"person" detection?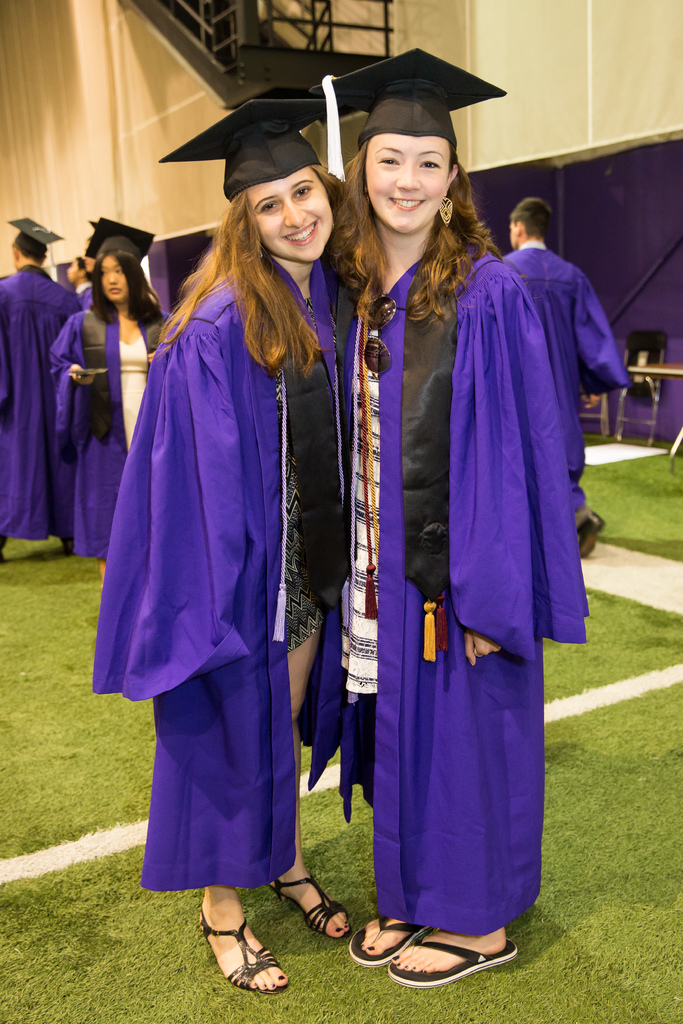
x1=504 y1=188 x2=619 y2=561
